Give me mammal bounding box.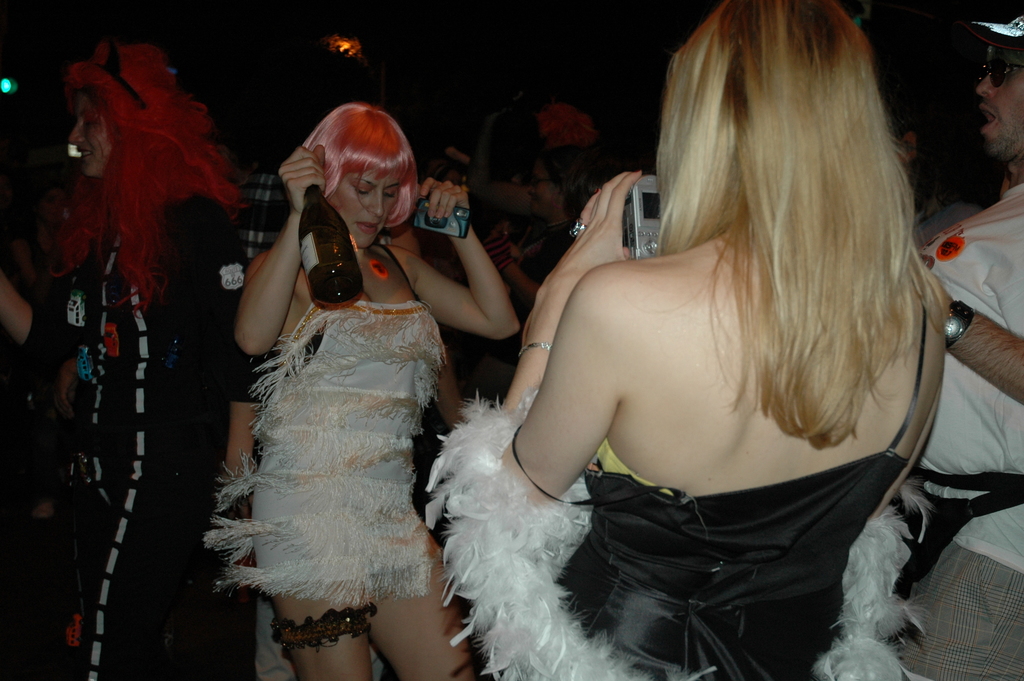
box=[198, 96, 520, 680].
